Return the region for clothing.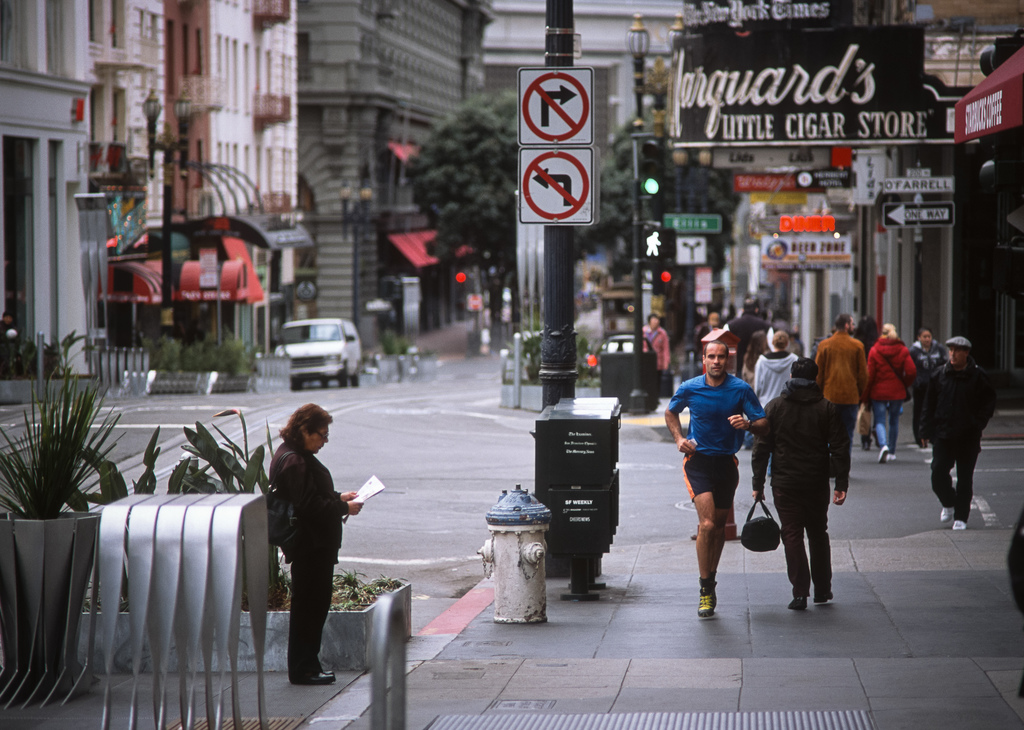
754 379 855 602.
